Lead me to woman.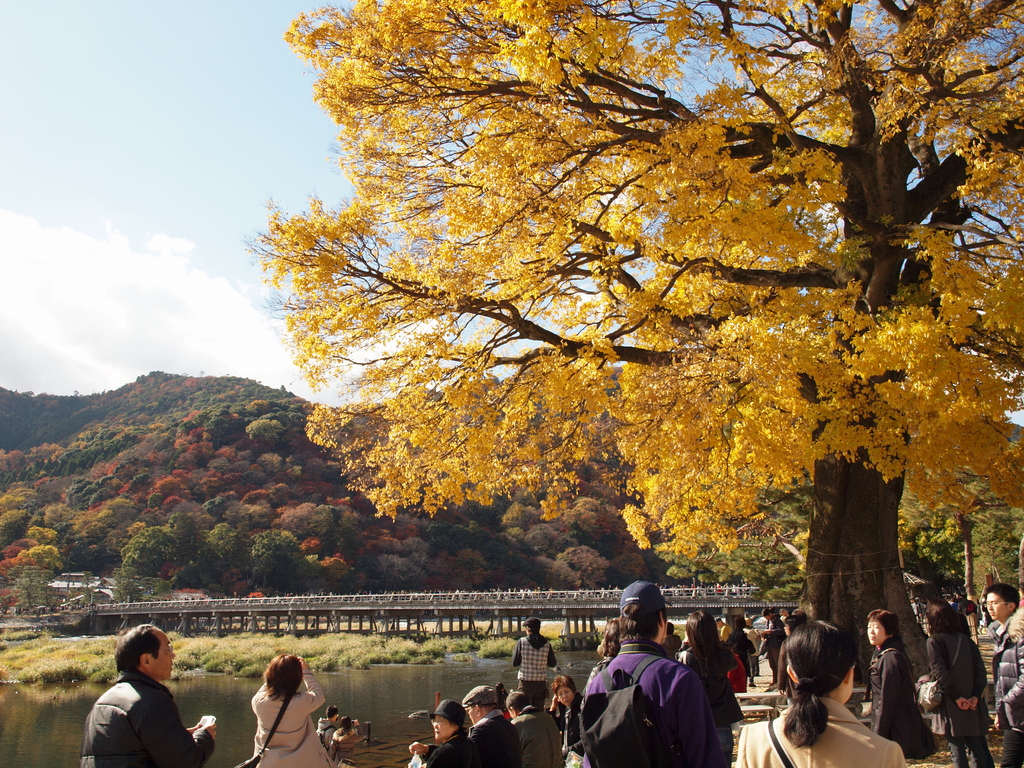
Lead to box=[866, 605, 941, 756].
